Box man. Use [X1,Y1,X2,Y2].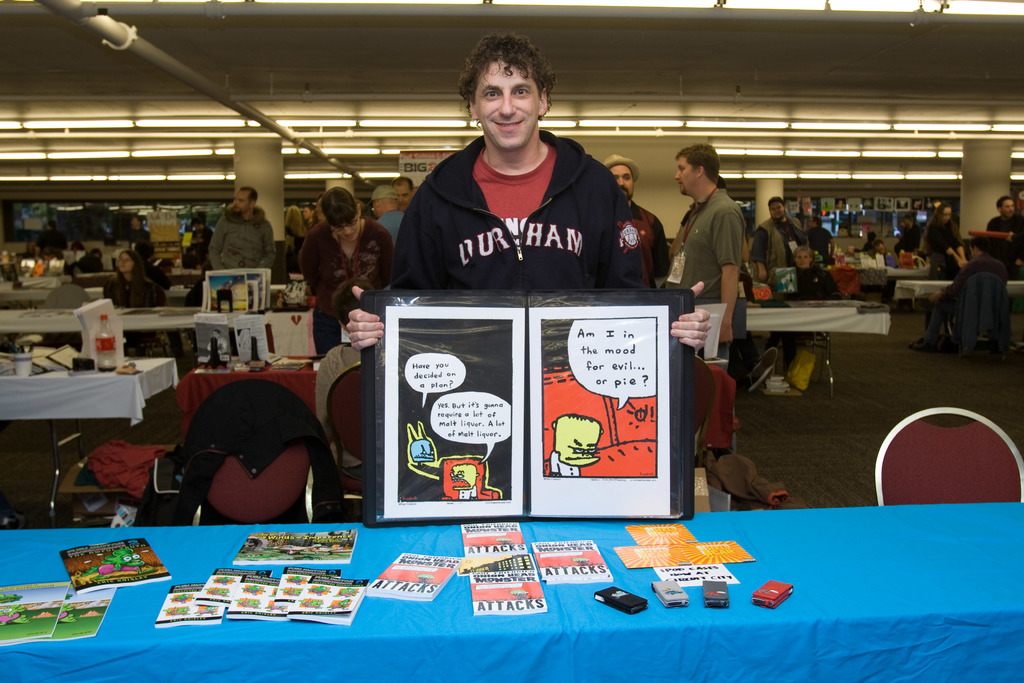
[896,217,918,258].
